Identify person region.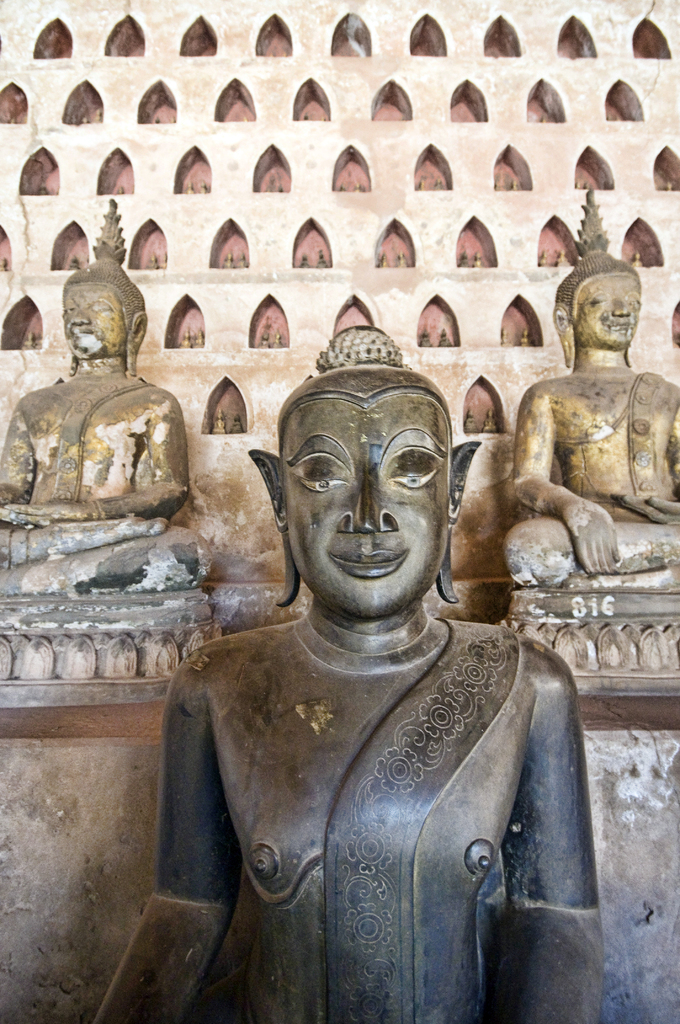
Region: x1=498 y1=183 x2=679 y2=591.
